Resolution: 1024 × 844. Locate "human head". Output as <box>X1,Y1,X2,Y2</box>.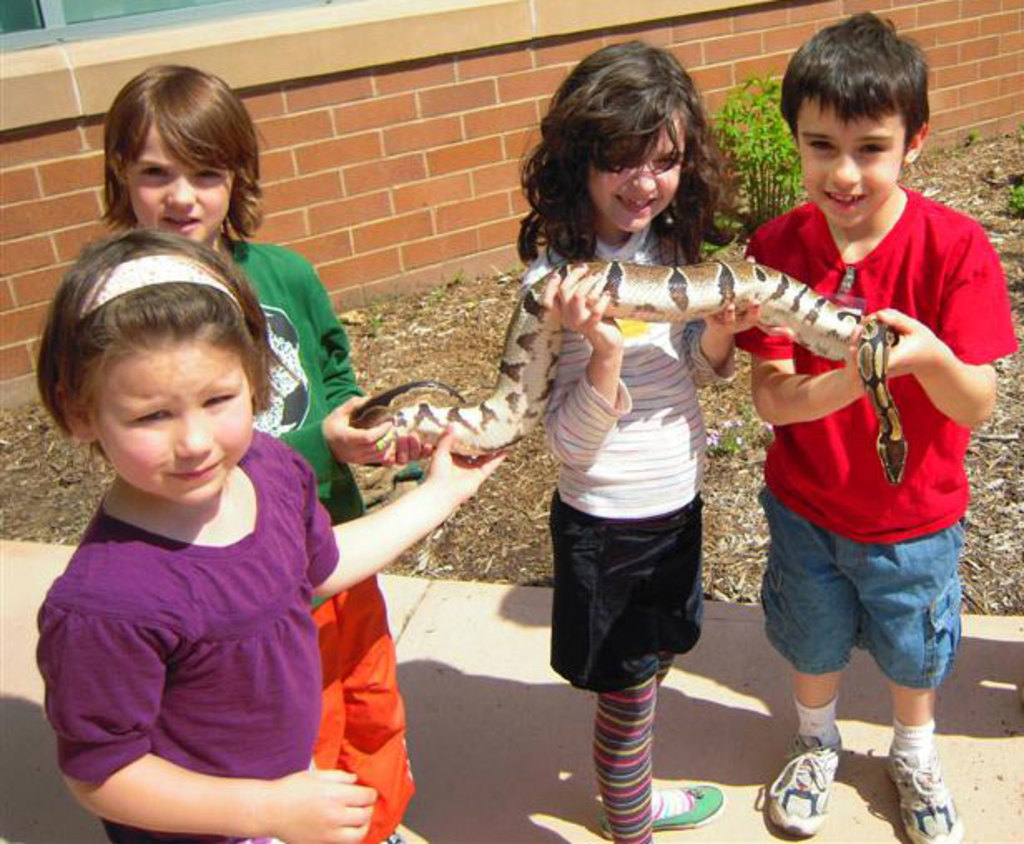
<box>544,40,703,234</box>.
